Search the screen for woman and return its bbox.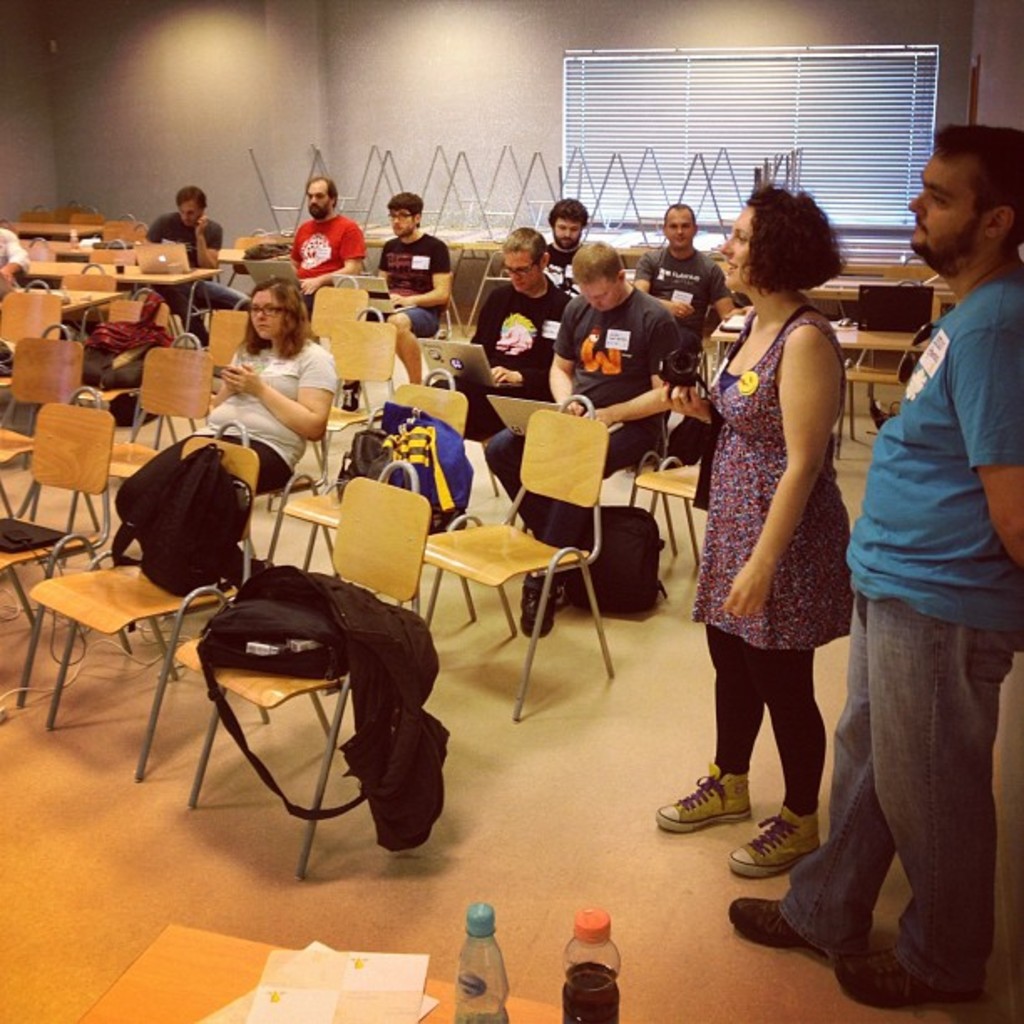
Found: (114, 283, 331, 534).
